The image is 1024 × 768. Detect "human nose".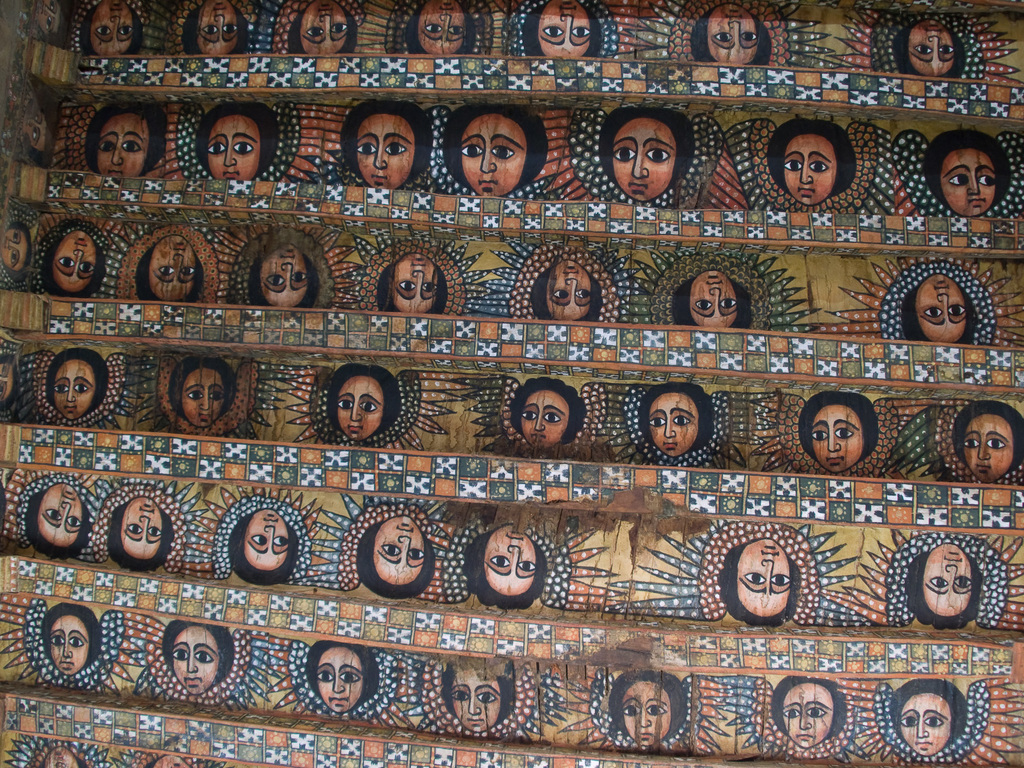
Detection: [x1=761, y1=559, x2=776, y2=589].
